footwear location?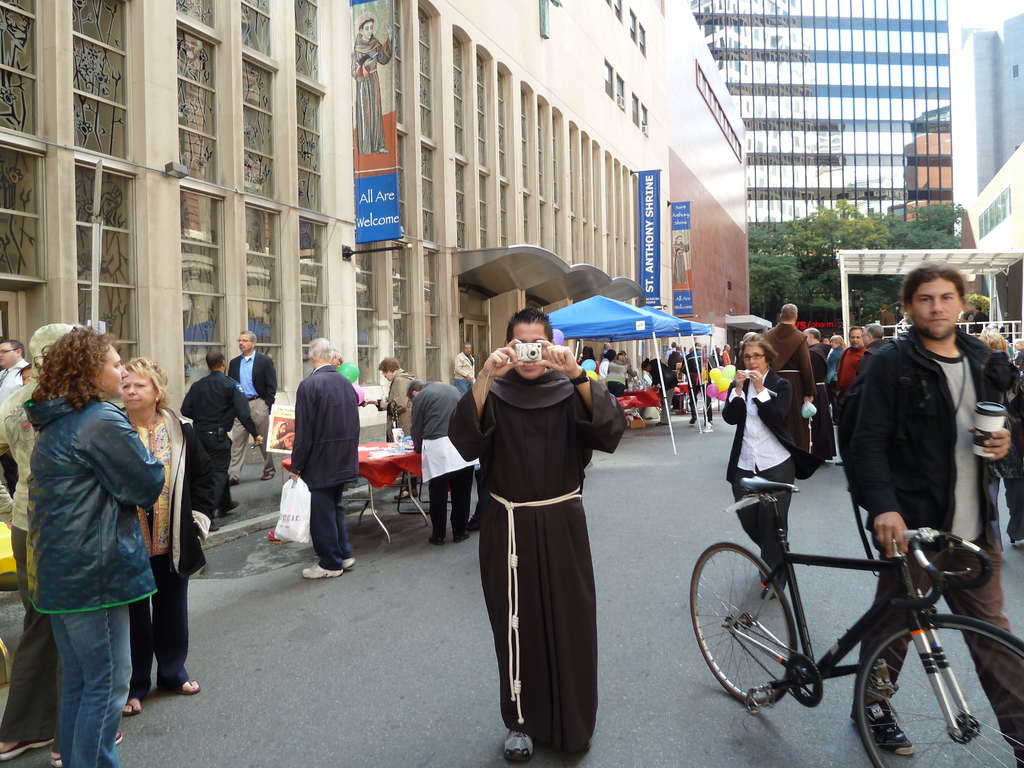
x1=1006 y1=531 x2=1021 y2=547
